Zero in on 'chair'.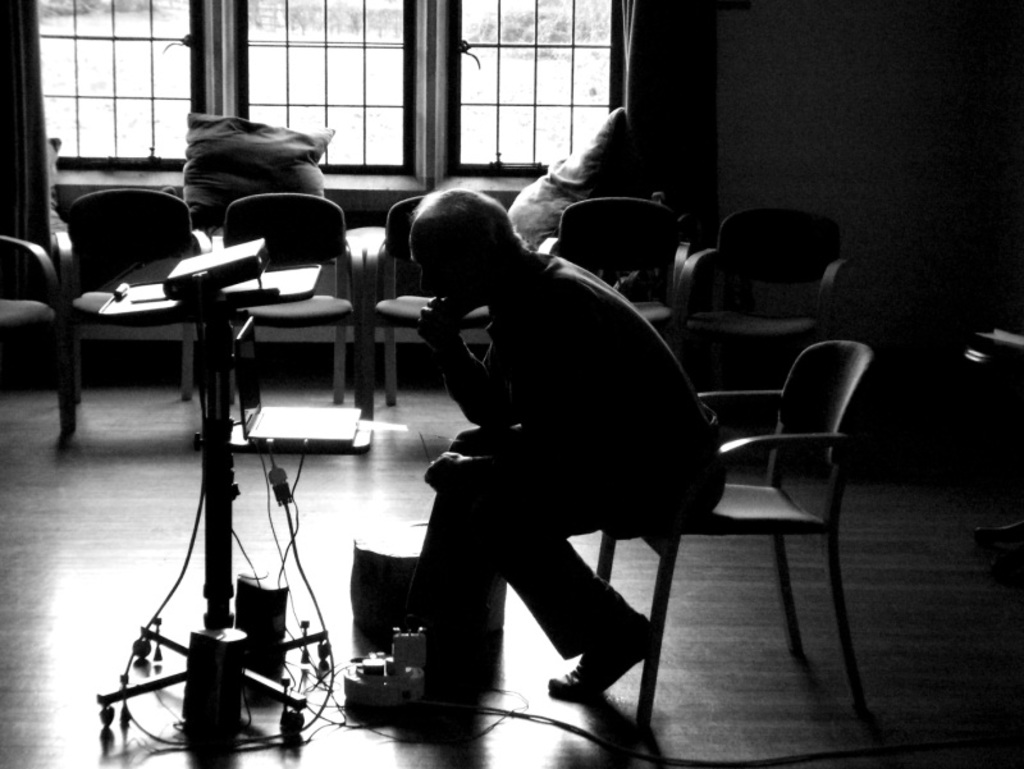
Zeroed in: 0,221,86,389.
